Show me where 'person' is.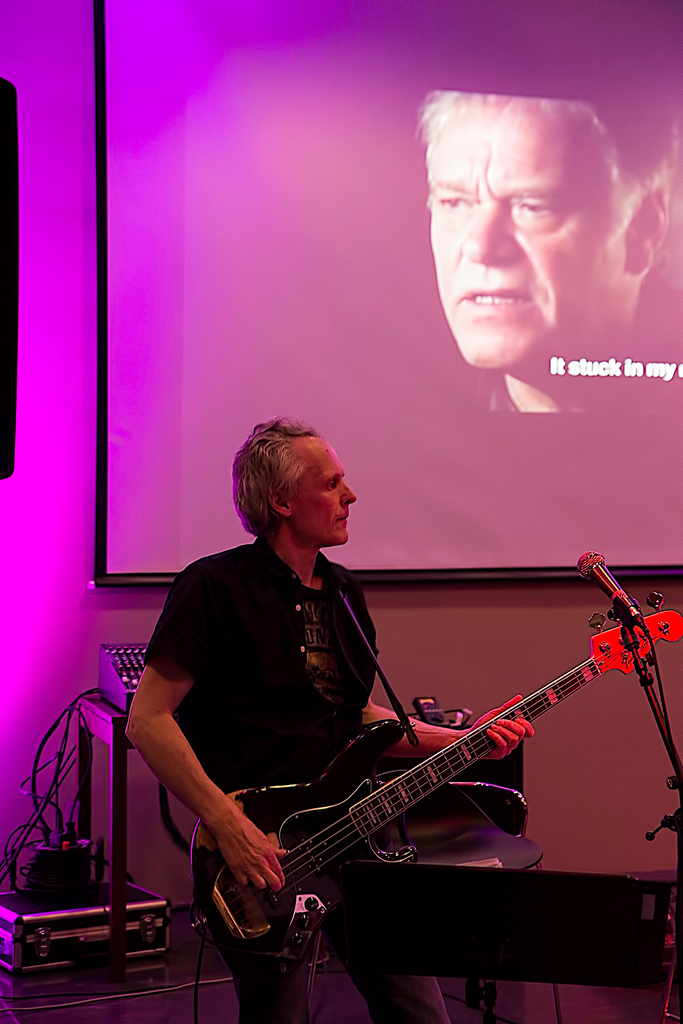
'person' is at bbox=(127, 421, 524, 1023).
